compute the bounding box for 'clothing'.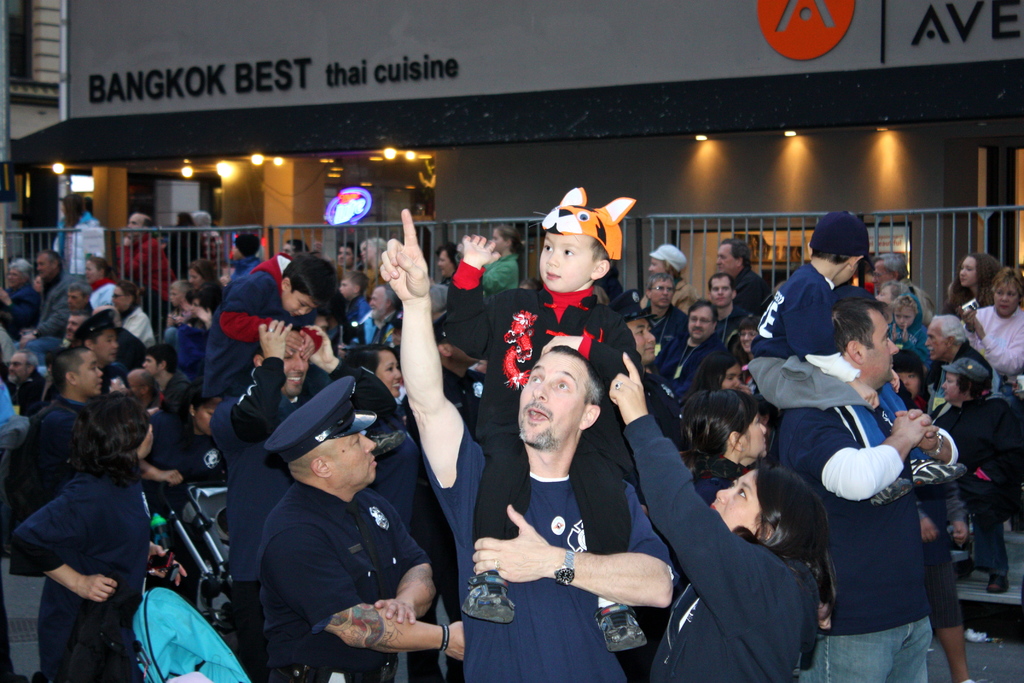
<box>323,360,461,677</box>.
